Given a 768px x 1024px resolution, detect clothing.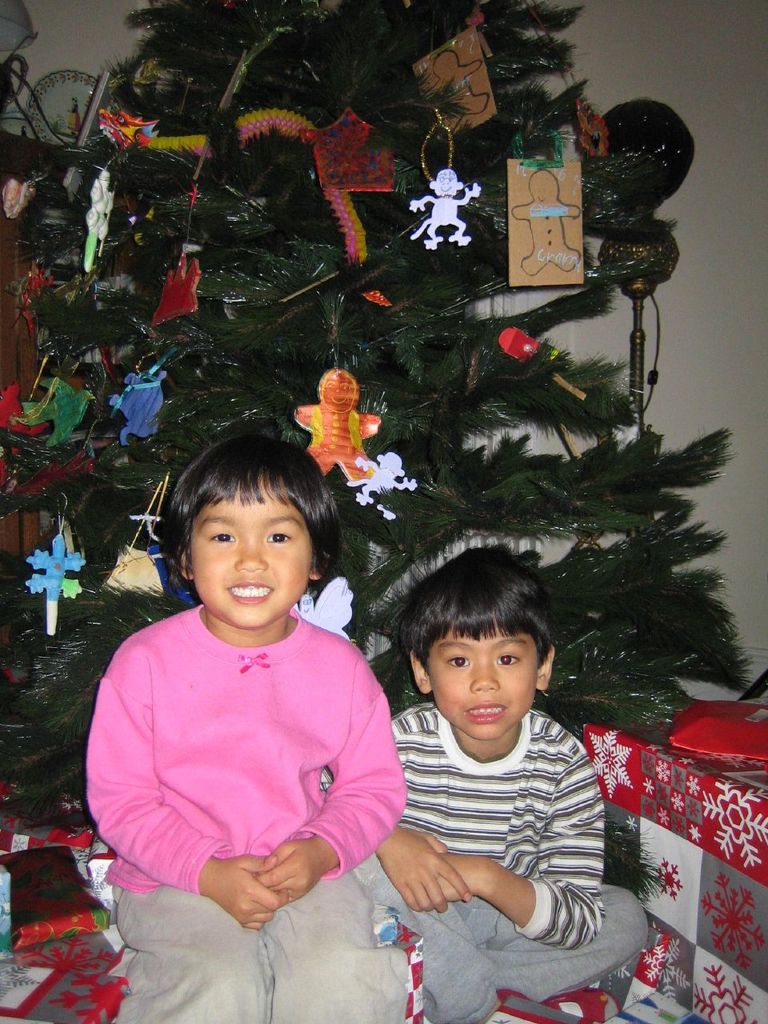
region(80, 598, 414, 1023).
